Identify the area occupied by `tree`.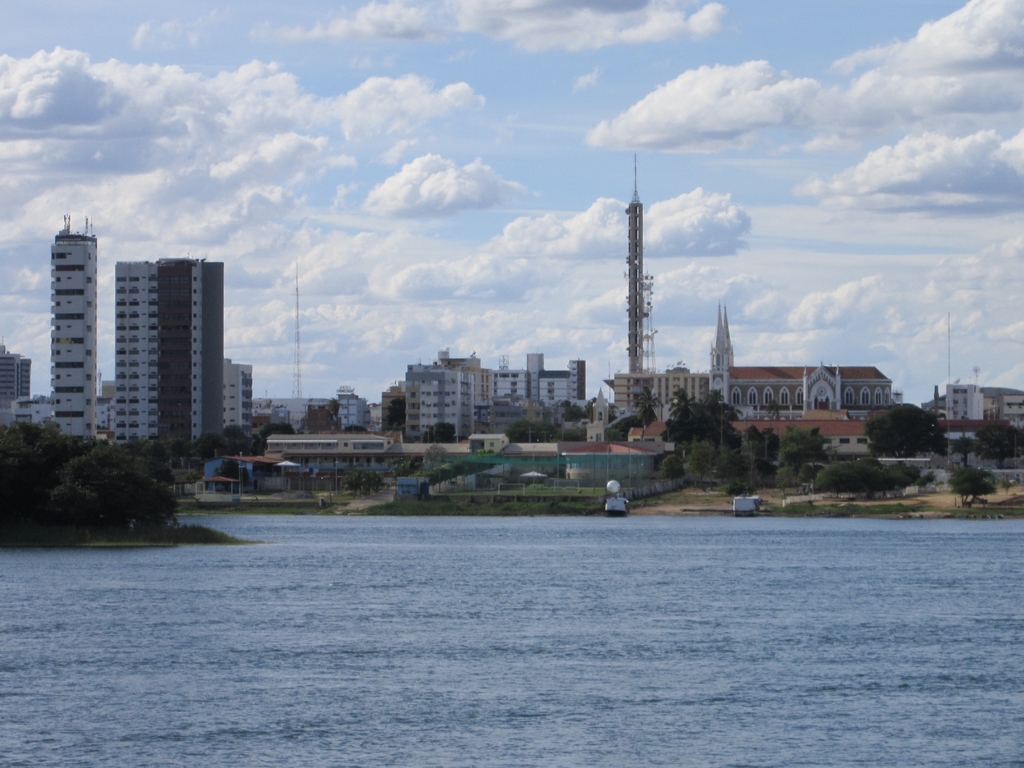
Area: (x1=948, y1=460, x2=996, y2=512).
